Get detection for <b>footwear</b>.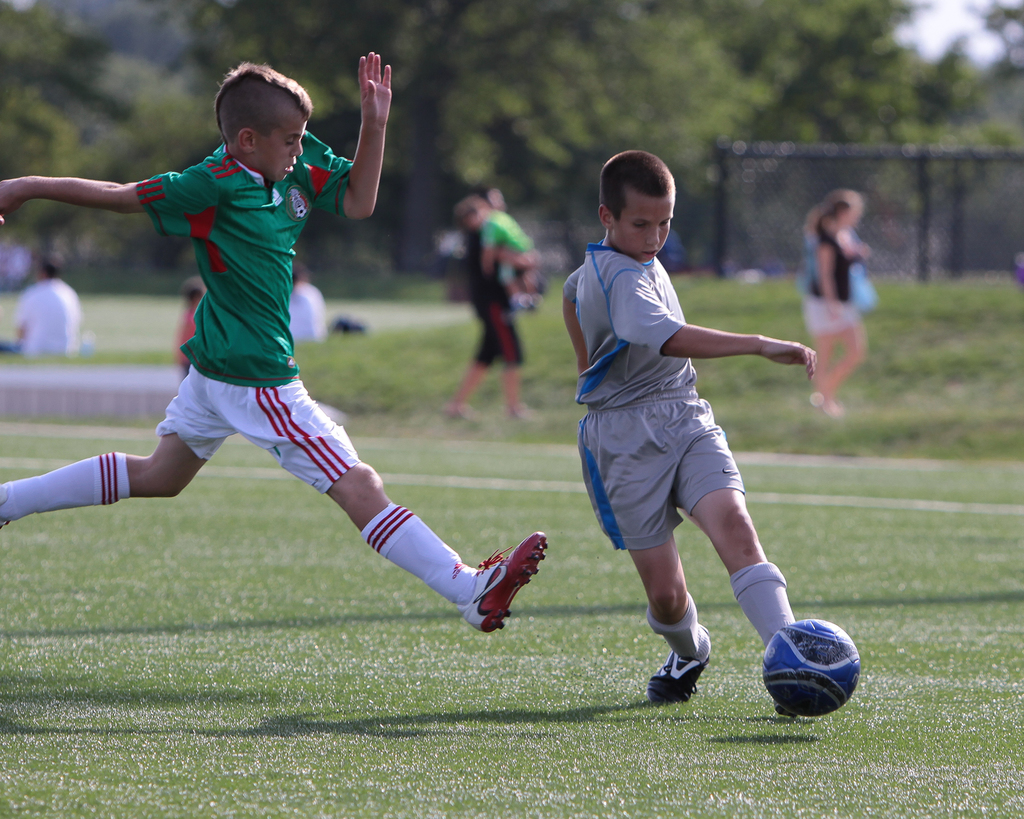
Detection: x1=770 y1=688 x2=799 y2=717.
